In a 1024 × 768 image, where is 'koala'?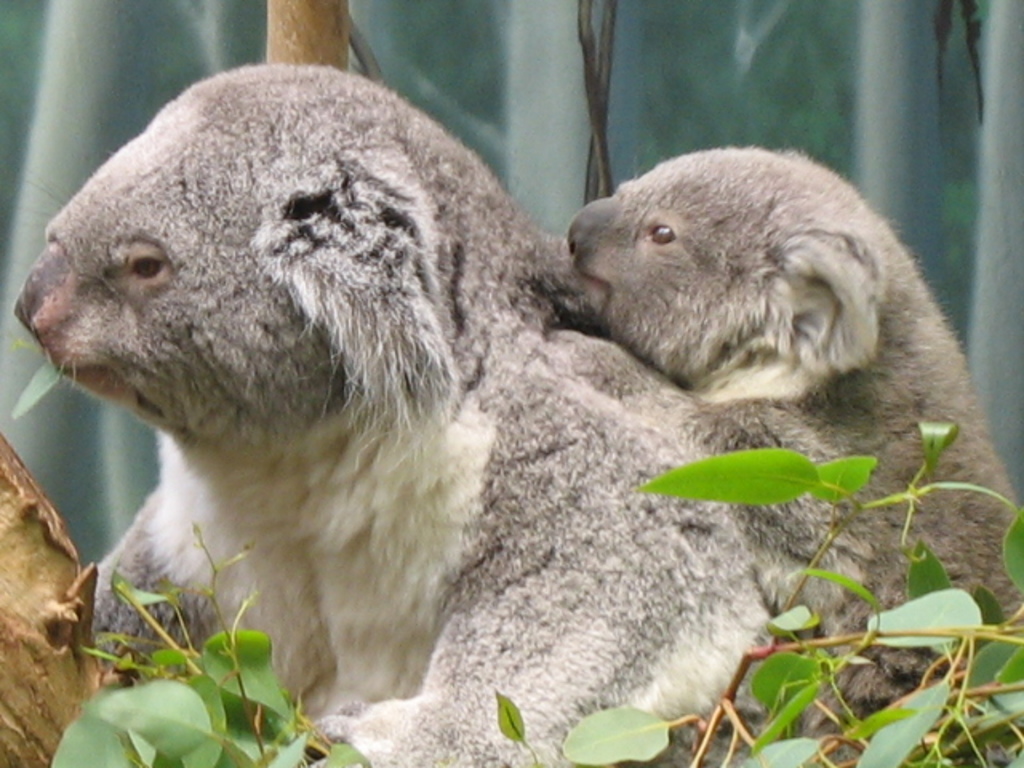
pyautogui.locateOnScreen(570, 139, 1019, 766).
